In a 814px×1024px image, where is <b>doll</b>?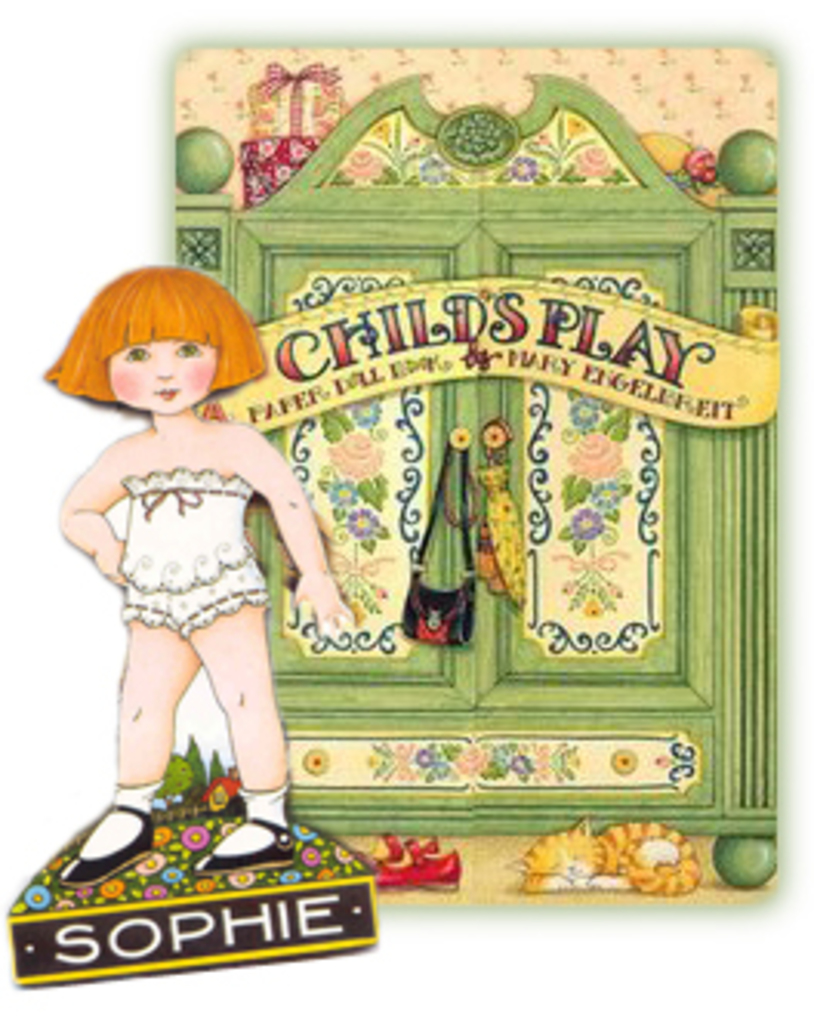
left=34, top=253, right=361, bottom=888.
